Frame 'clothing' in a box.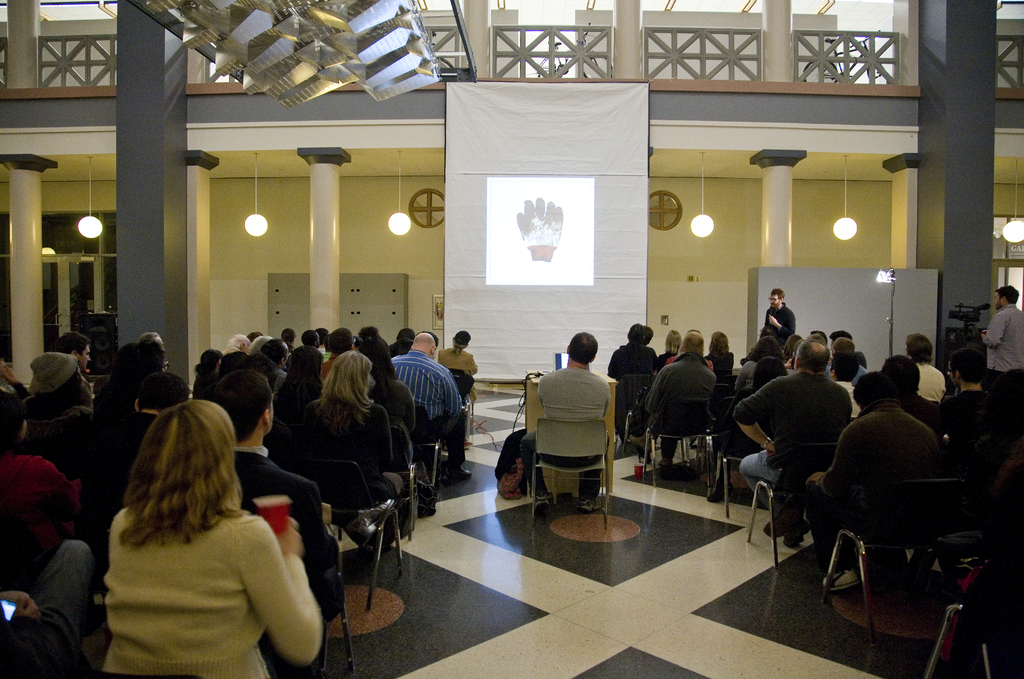
select_region(840, 373, 860, 406).
